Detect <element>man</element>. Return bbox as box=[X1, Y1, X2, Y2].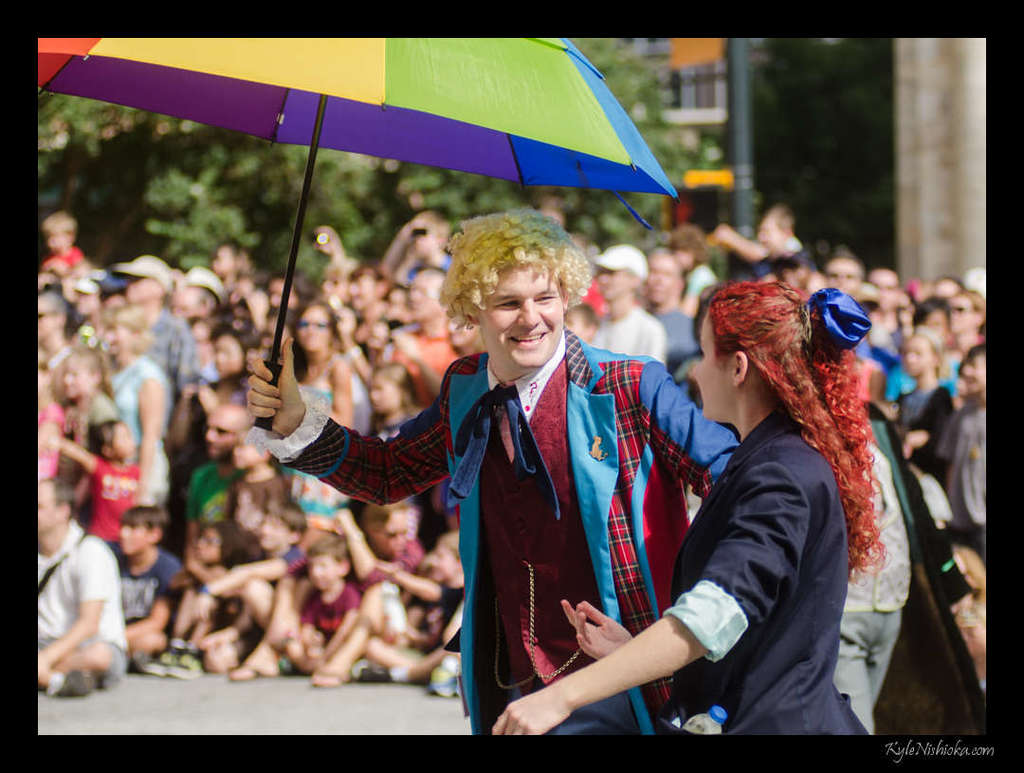
box=[250, 202, 749, 737].
